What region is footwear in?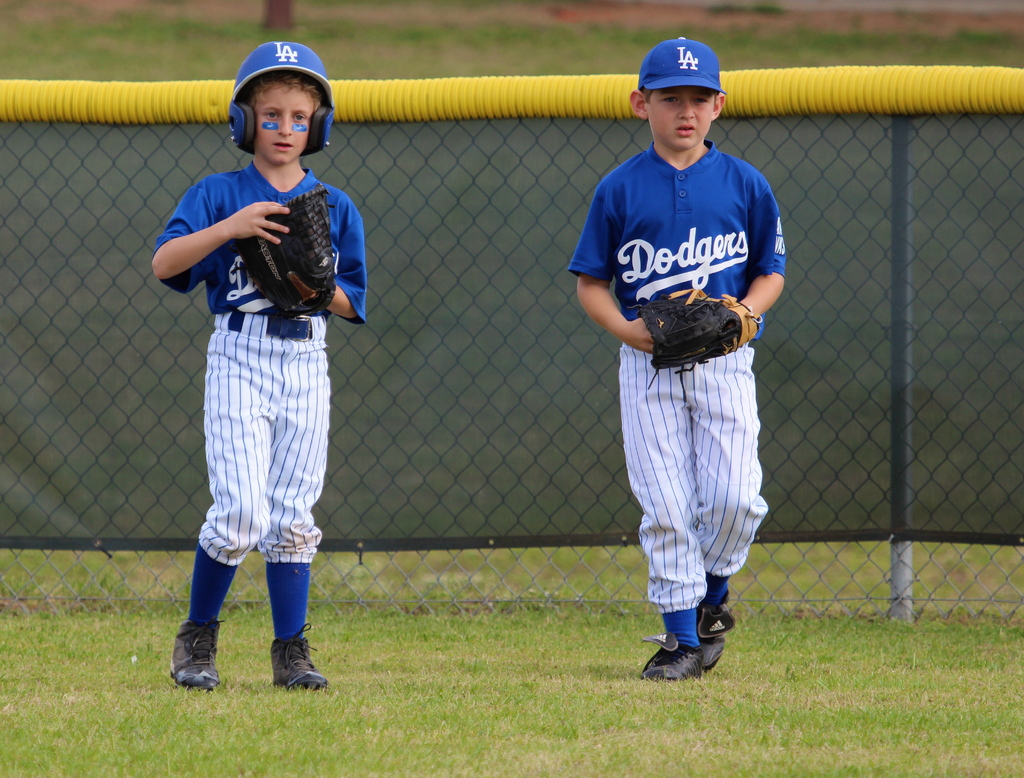
<region>645, 603, 742, 685</region>.
